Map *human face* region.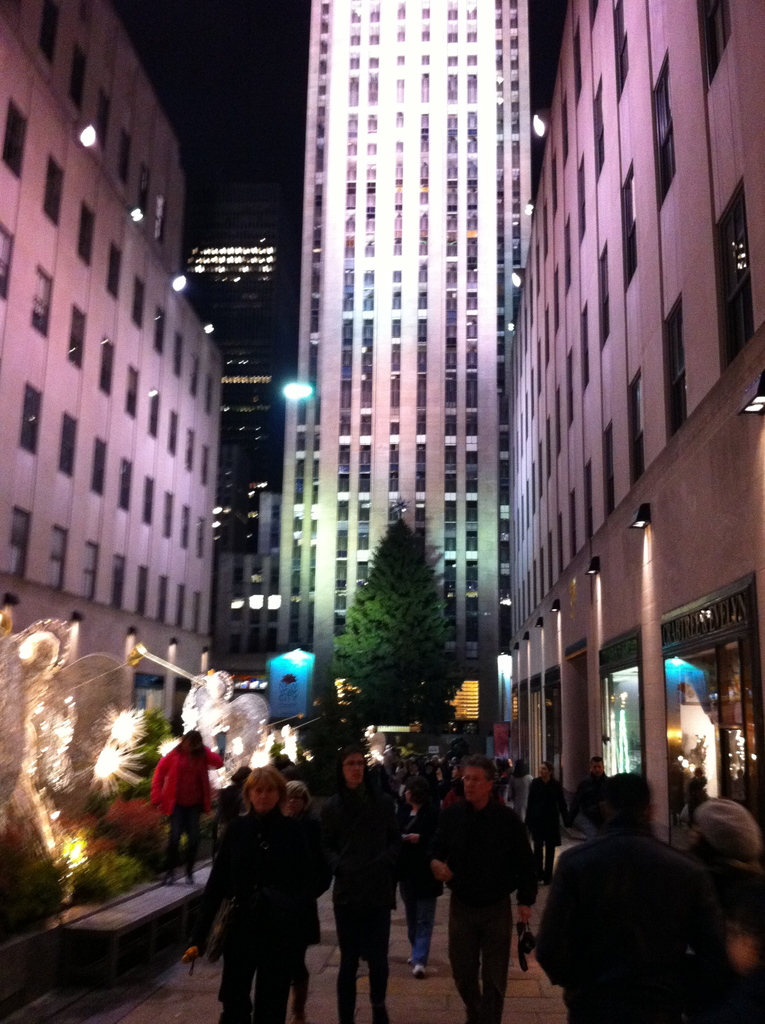
Mapped to rect(462, 765, 488, 799).
